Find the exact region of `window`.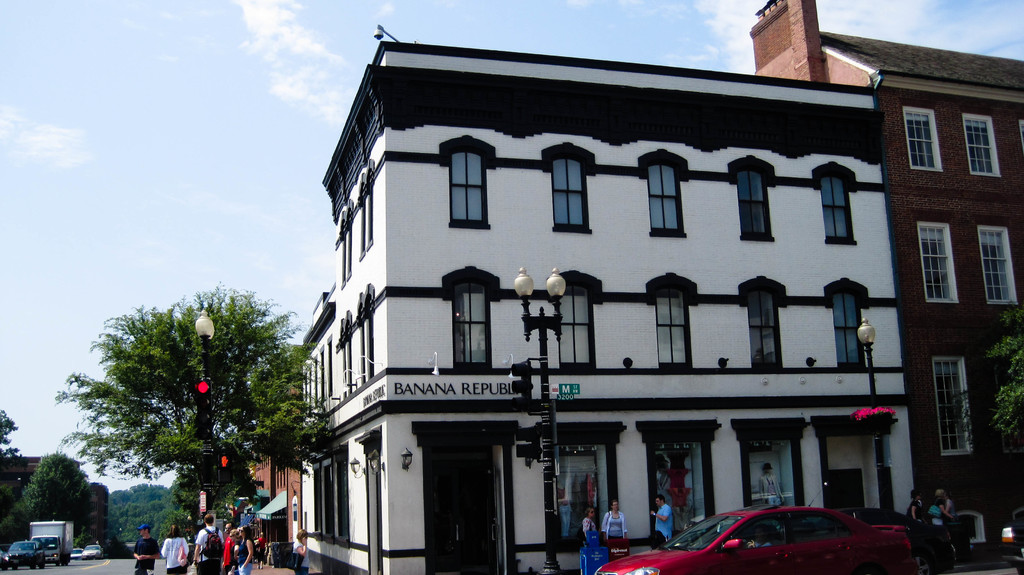
Exact region: Rect(447, 139, 491, 222).
